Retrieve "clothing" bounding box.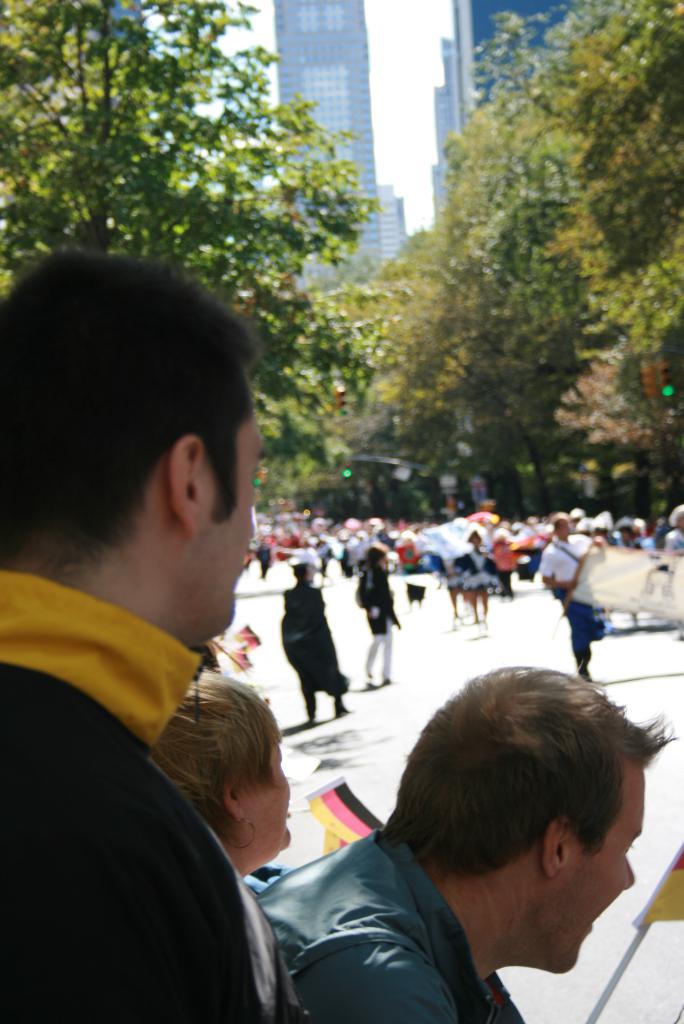
Bounding box: bbox=(365, 564, 400, 678).
